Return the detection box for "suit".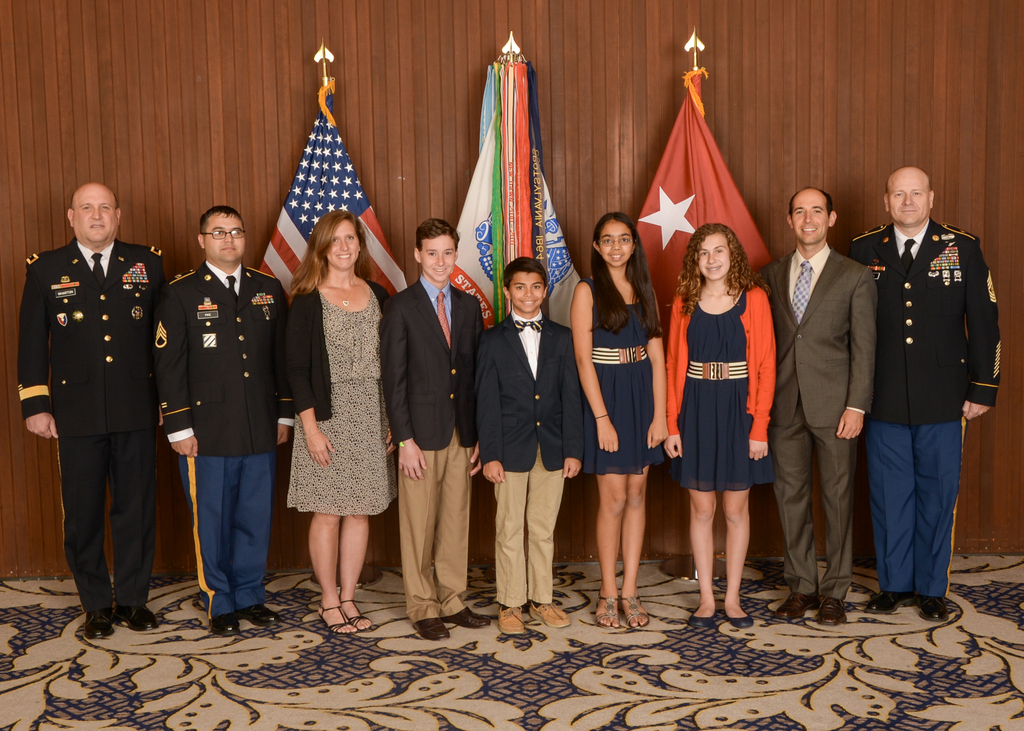
x1=378, y1=280, x2=486, y2=613.
